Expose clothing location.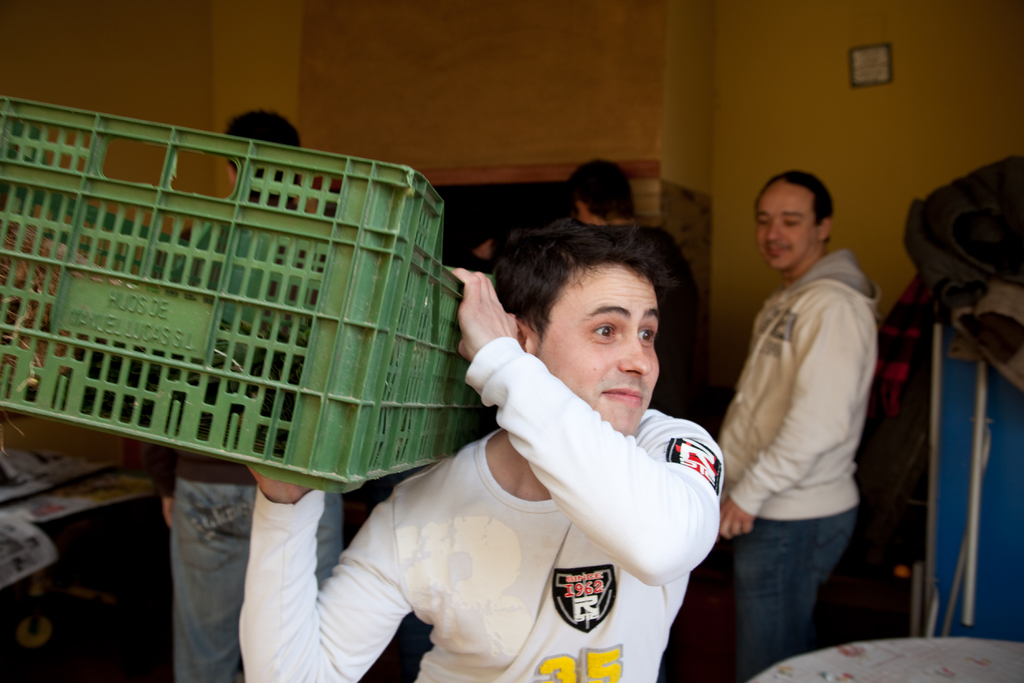
Exposed at pyautogui.locateOnScreen(714, 235, 887, 527).
